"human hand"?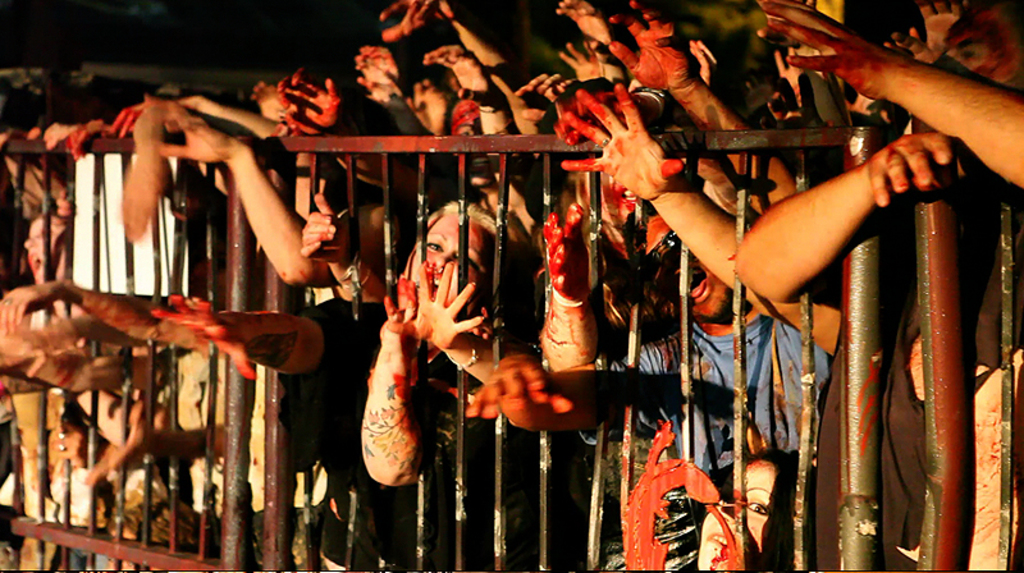
<box>759,0,901,97</box>
